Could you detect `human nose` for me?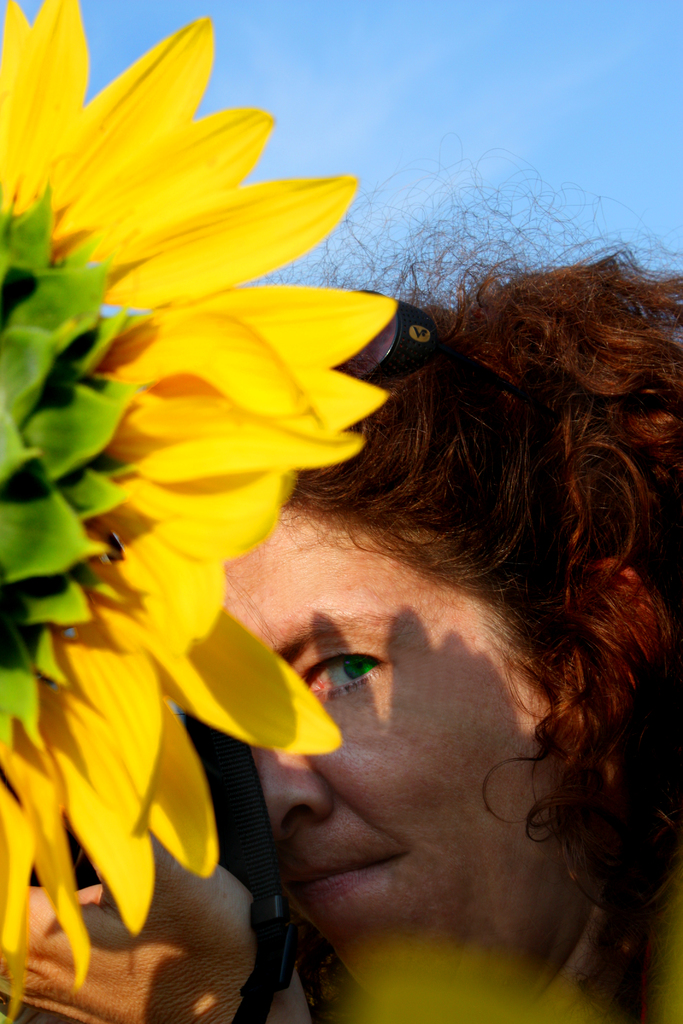
Detection result: left=252, top=711, right=326, bottom=824.
